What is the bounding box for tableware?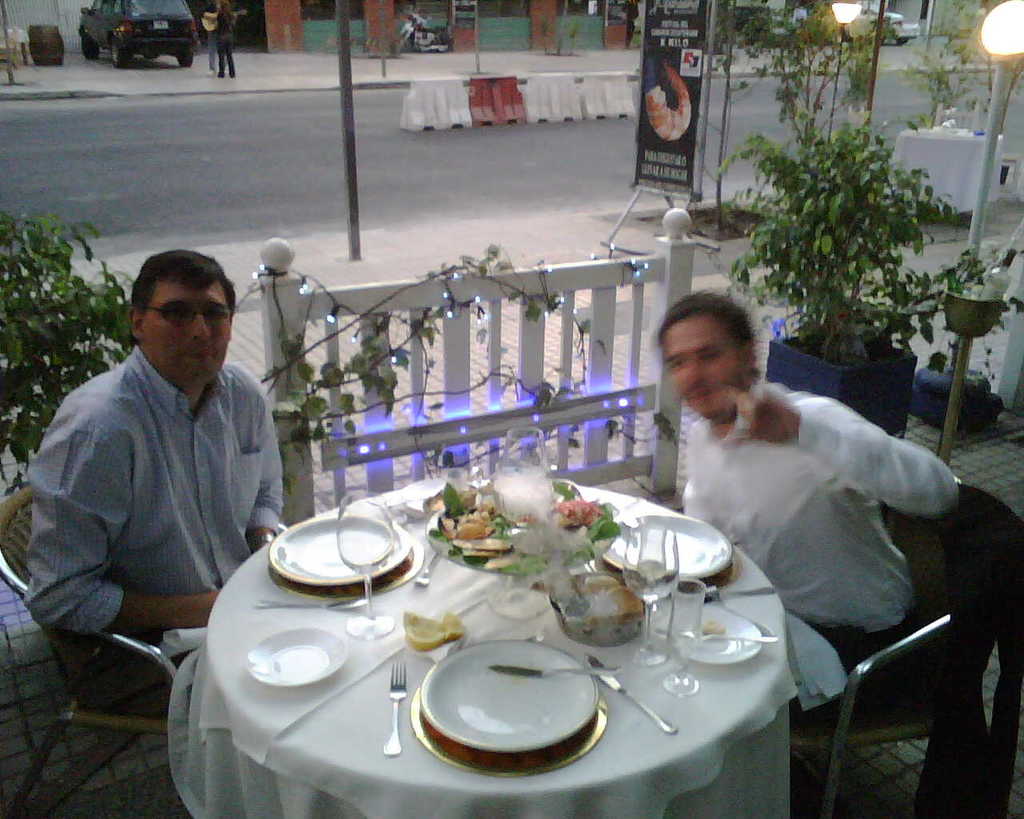
<region>243, 626, 347, 689</region>.
